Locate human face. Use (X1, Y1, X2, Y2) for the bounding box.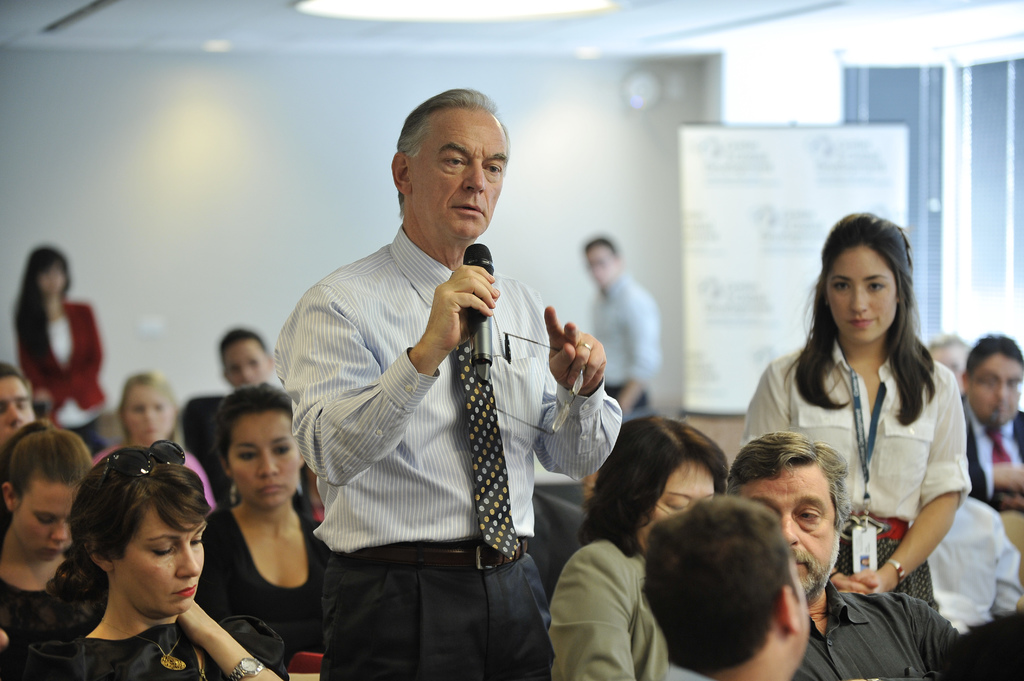
(742, 464, 833, 595).
